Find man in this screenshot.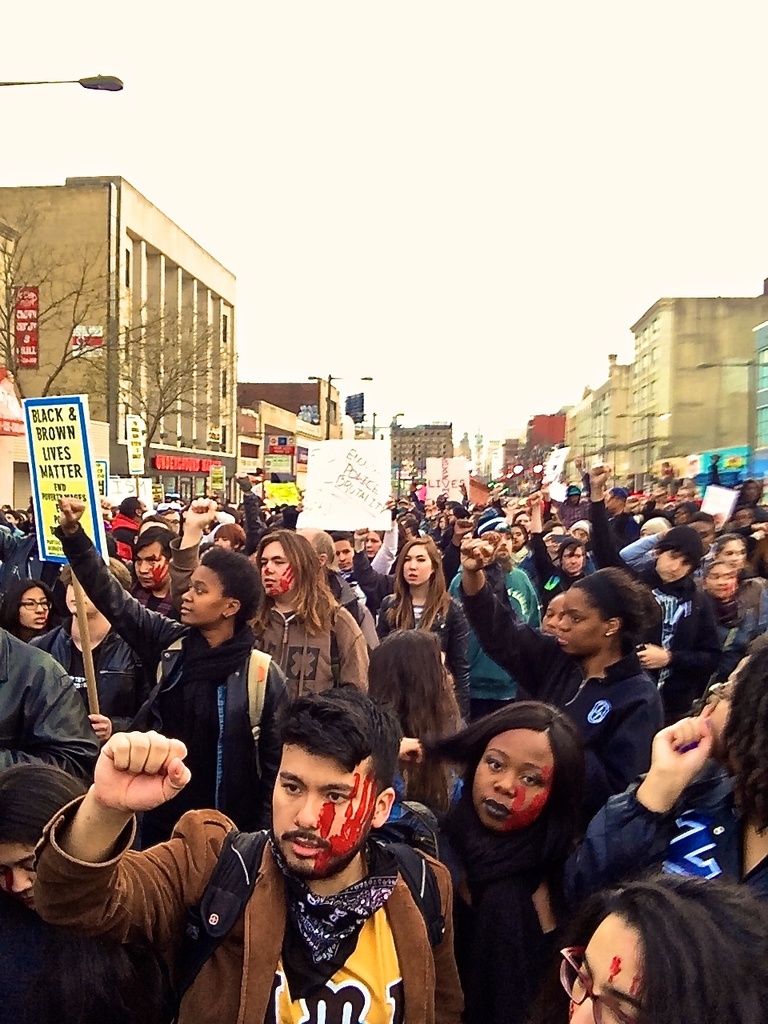
The bounding box for man is [33, 682, 467, 1023].
